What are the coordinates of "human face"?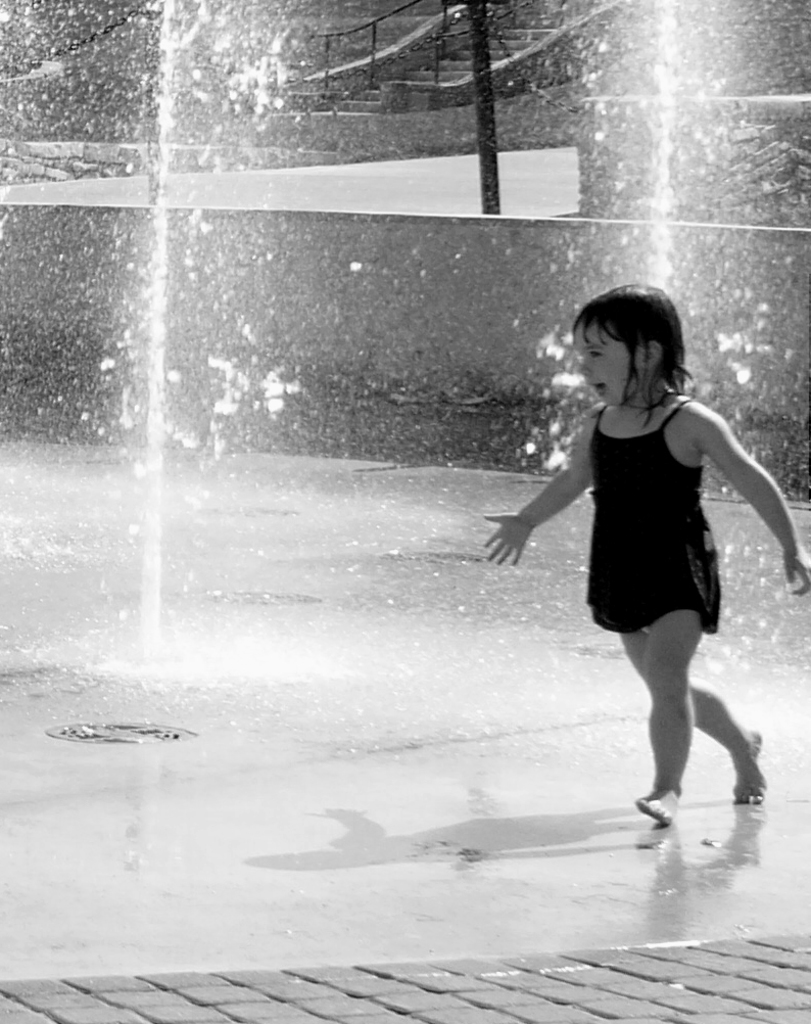
select_region(573, 327, 648, 405).
